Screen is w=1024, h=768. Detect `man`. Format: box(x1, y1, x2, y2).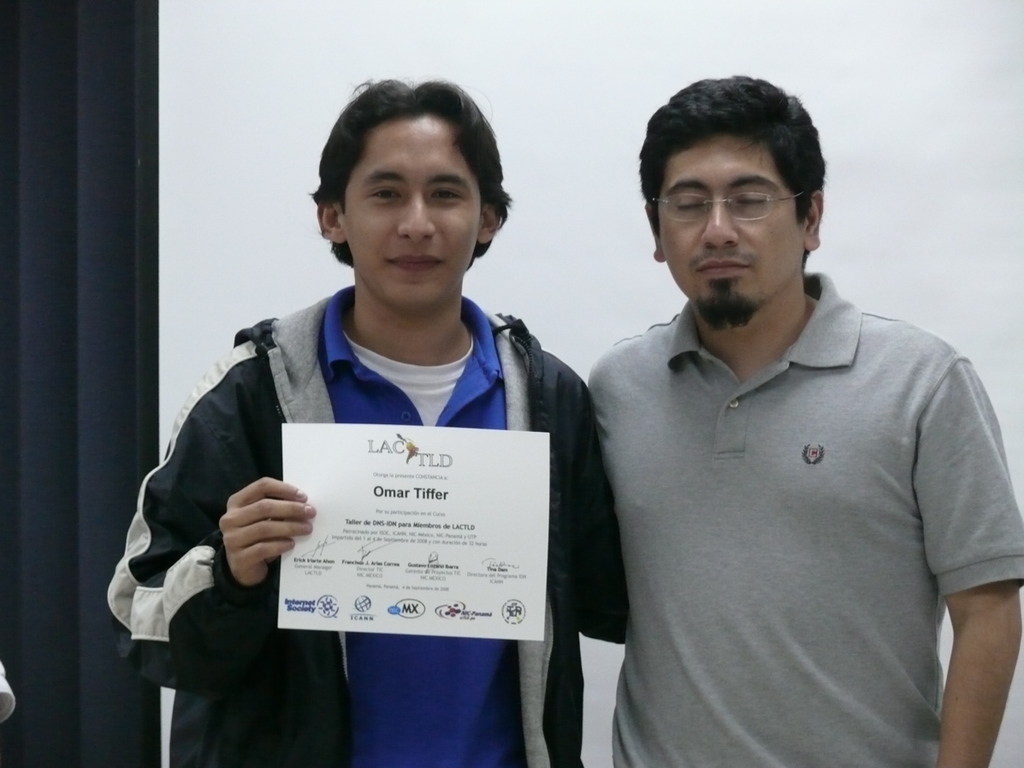
box(542, 78, 1016, 748).
